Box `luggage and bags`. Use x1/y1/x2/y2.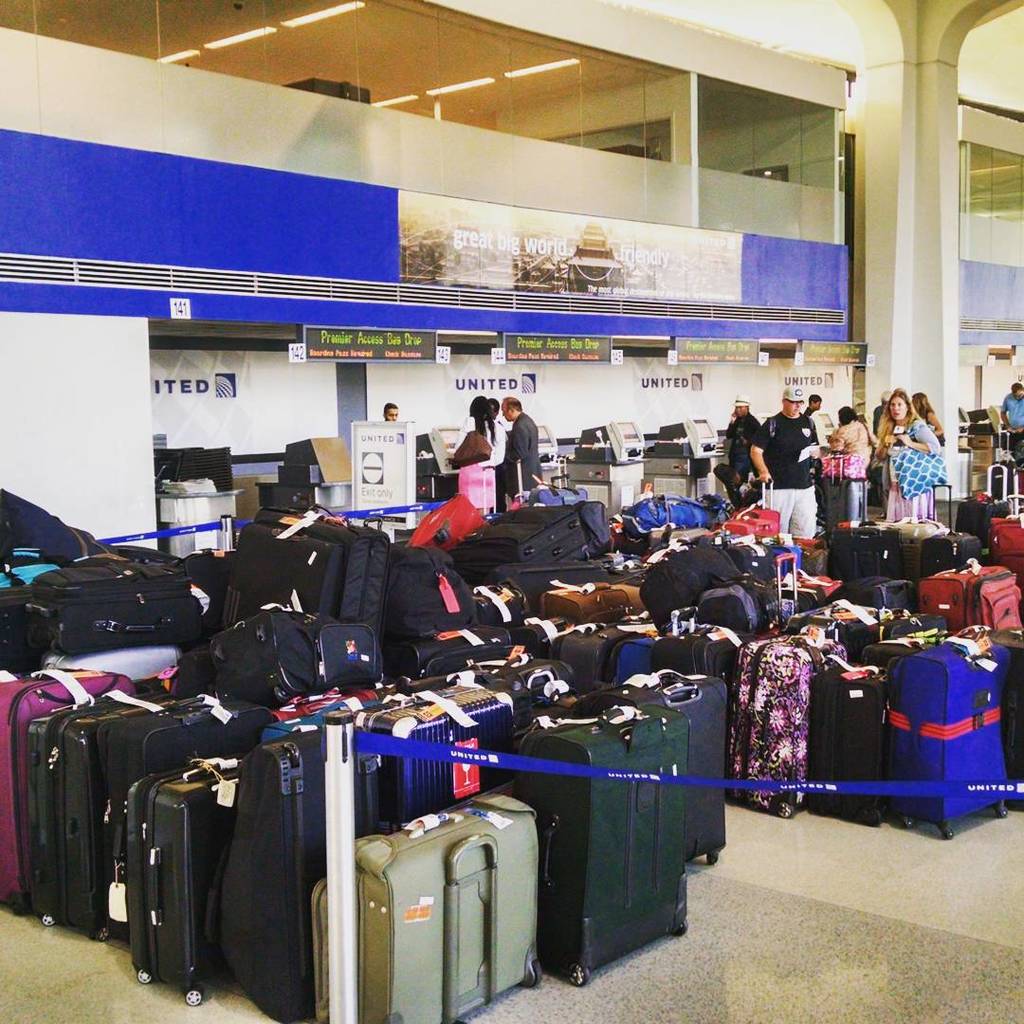
900/482/955/579.
